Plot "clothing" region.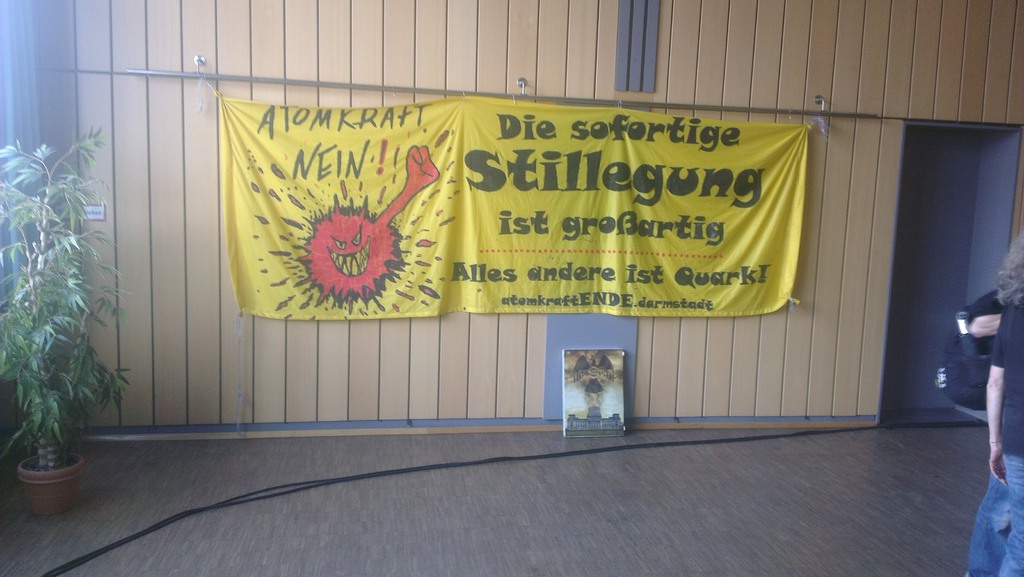
Plotted at l=996, t=300, r=1023, b=576.
